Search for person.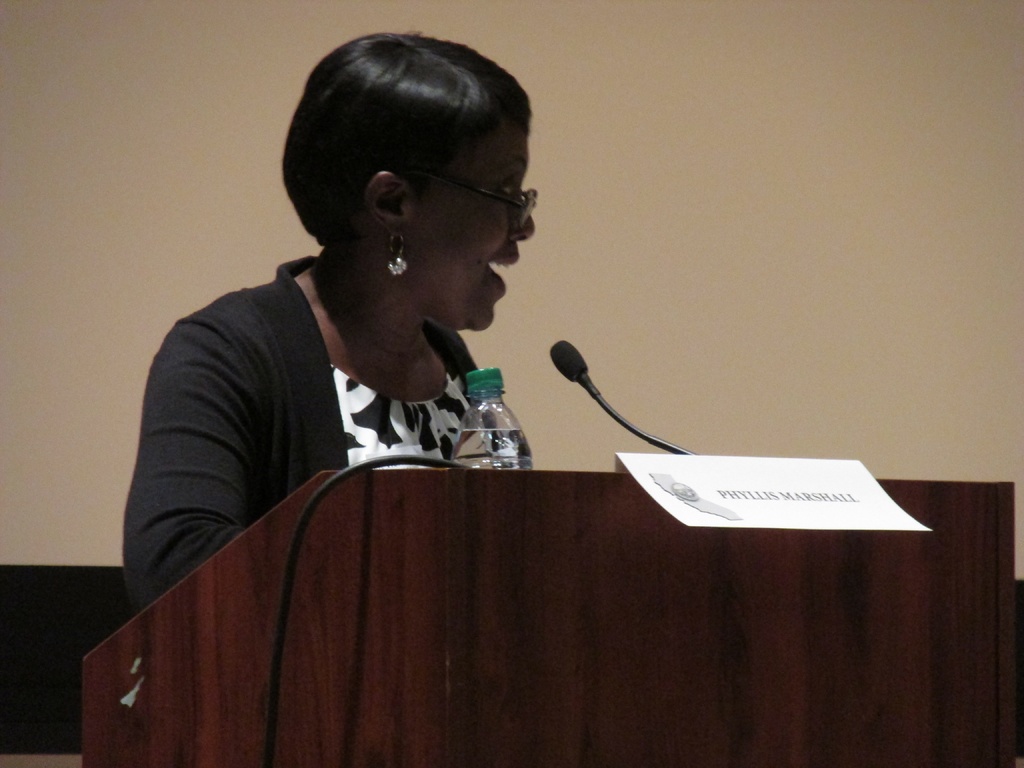
Found at 122/32/535/609.
